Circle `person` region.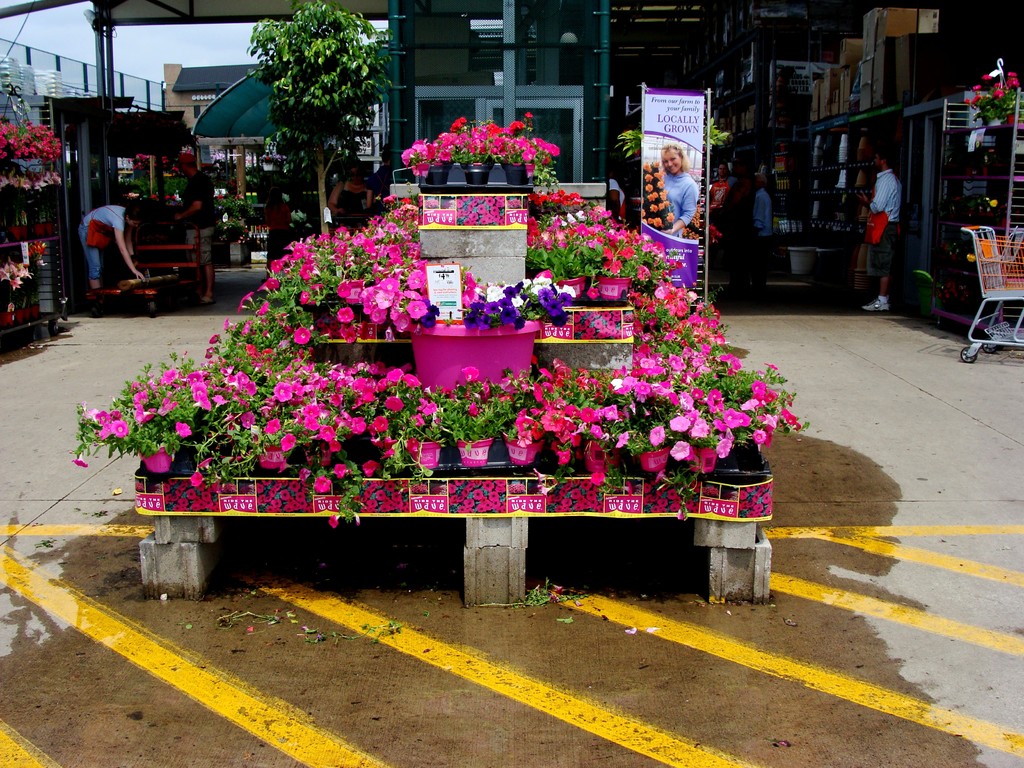
Region: detection(650, 115, 709, 243).
